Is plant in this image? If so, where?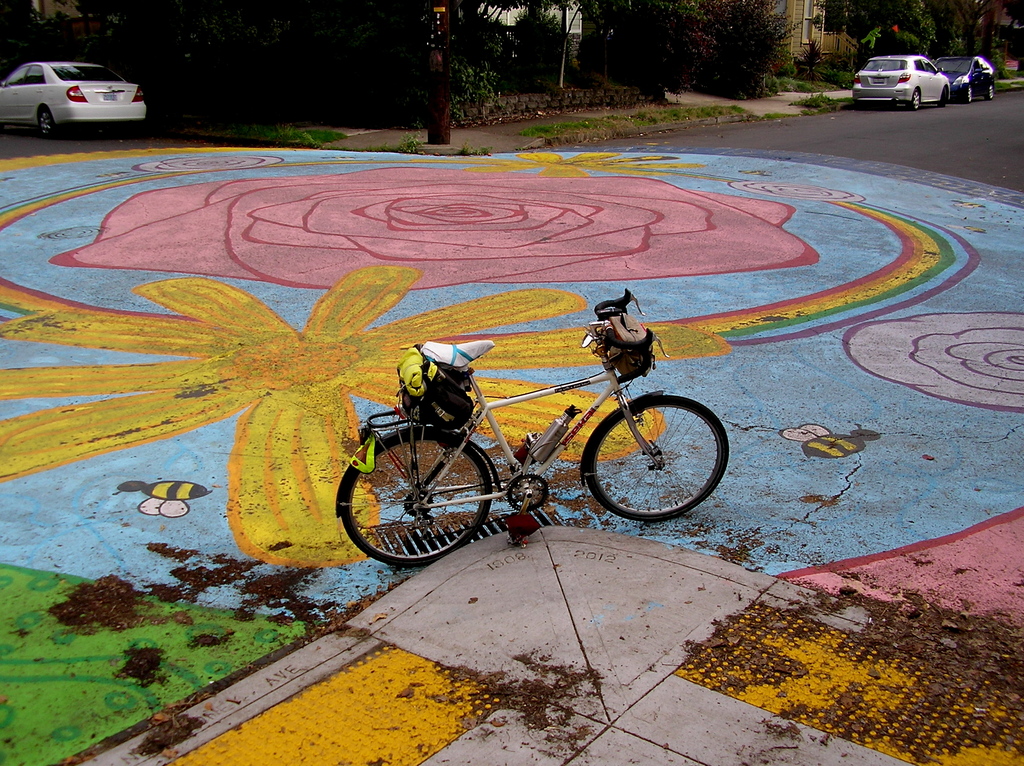
Yes, at bbox=(831, 57, 859, 90).
